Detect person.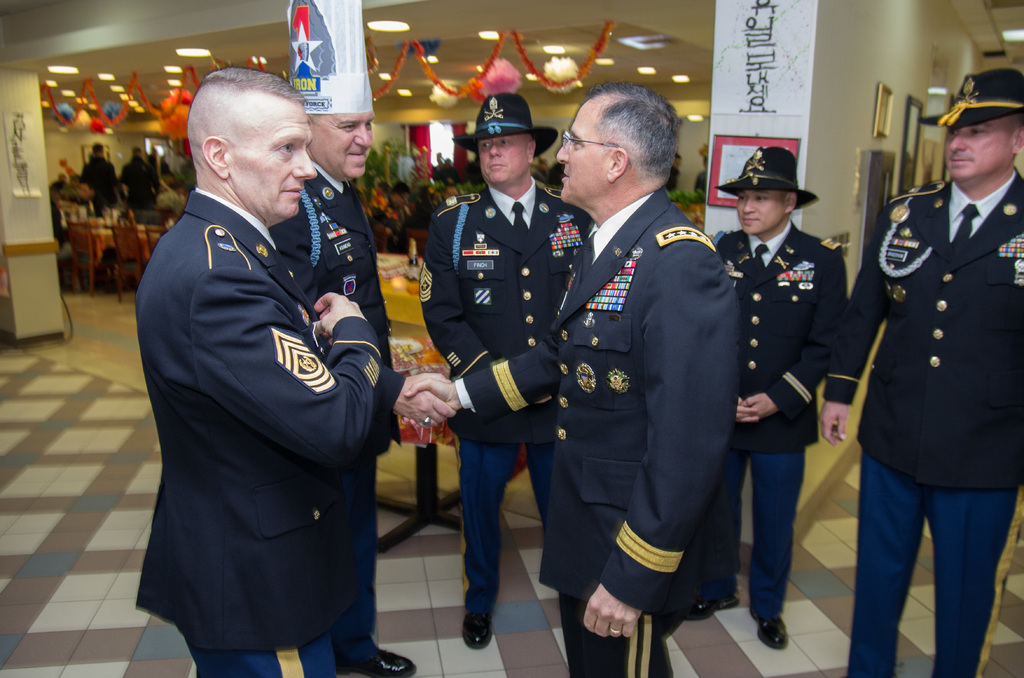
Detected at <box>135,66,381,677</box>.
